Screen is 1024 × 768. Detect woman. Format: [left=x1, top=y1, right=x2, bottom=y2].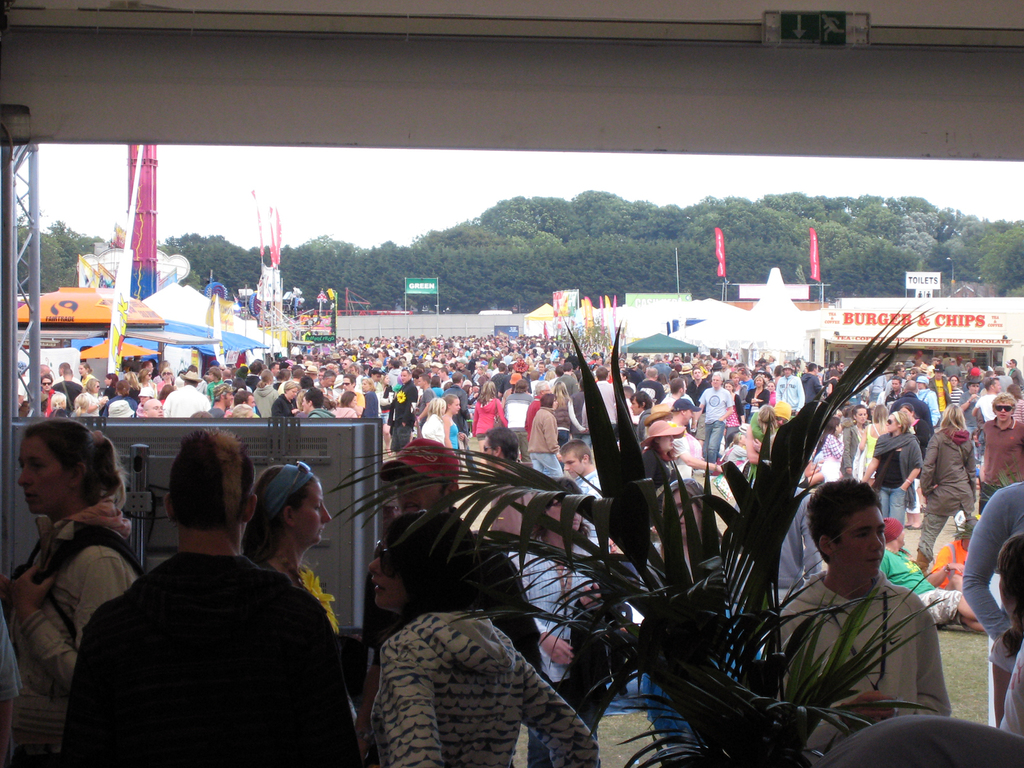
[left=443, top=395, right=464, bottom=453].
